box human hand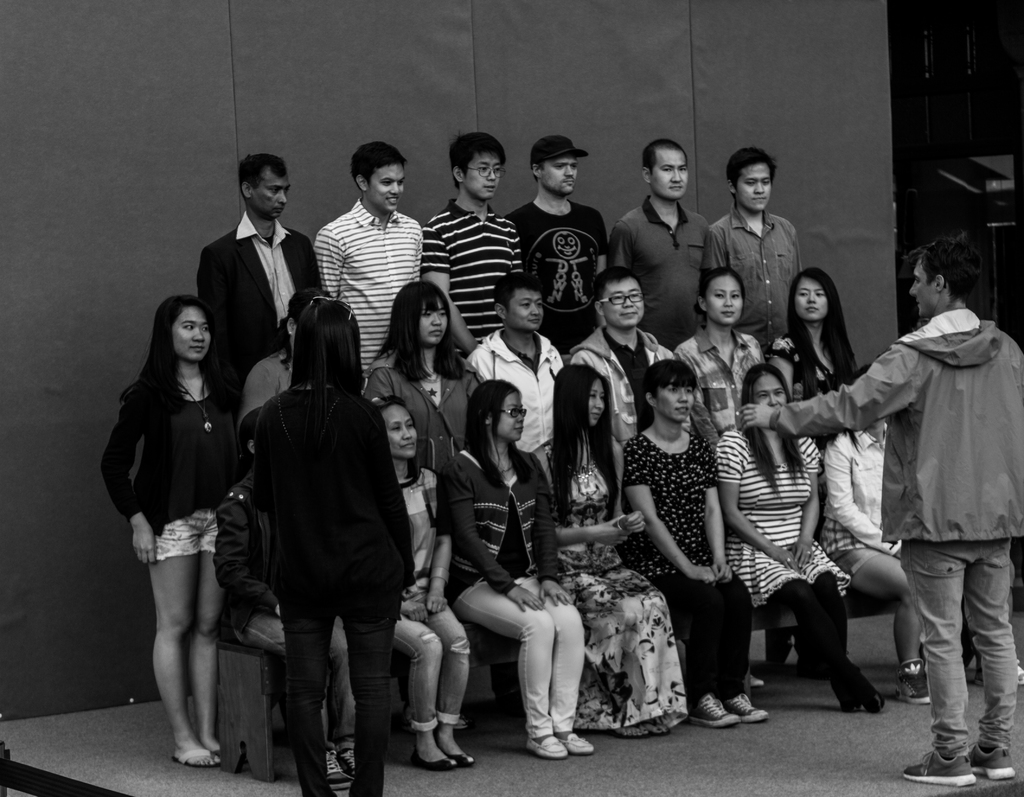
<box>694,563,717,593</box>
